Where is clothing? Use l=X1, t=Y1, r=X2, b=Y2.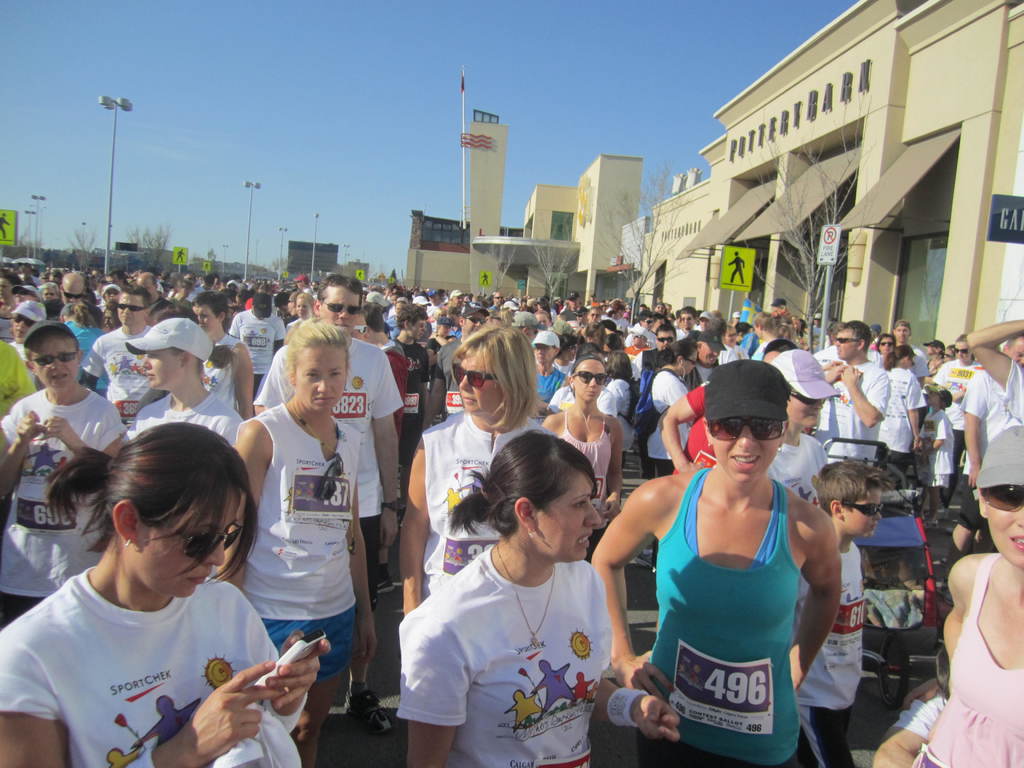
l=419, t=405, r=555, b=606.
